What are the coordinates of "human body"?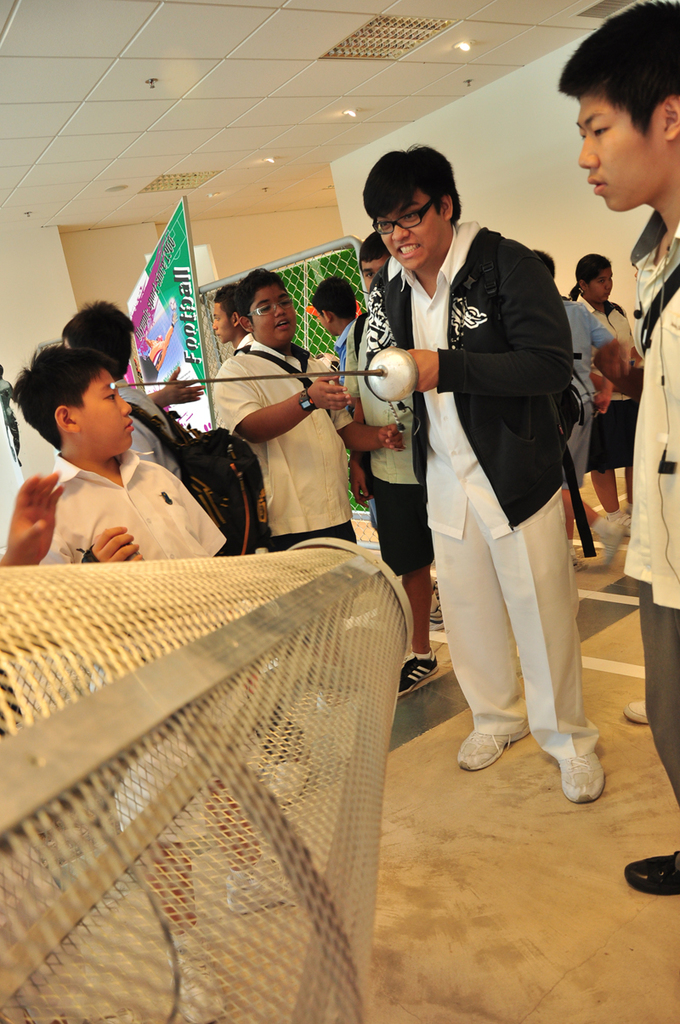
detection(375, 171, 573, 798).
